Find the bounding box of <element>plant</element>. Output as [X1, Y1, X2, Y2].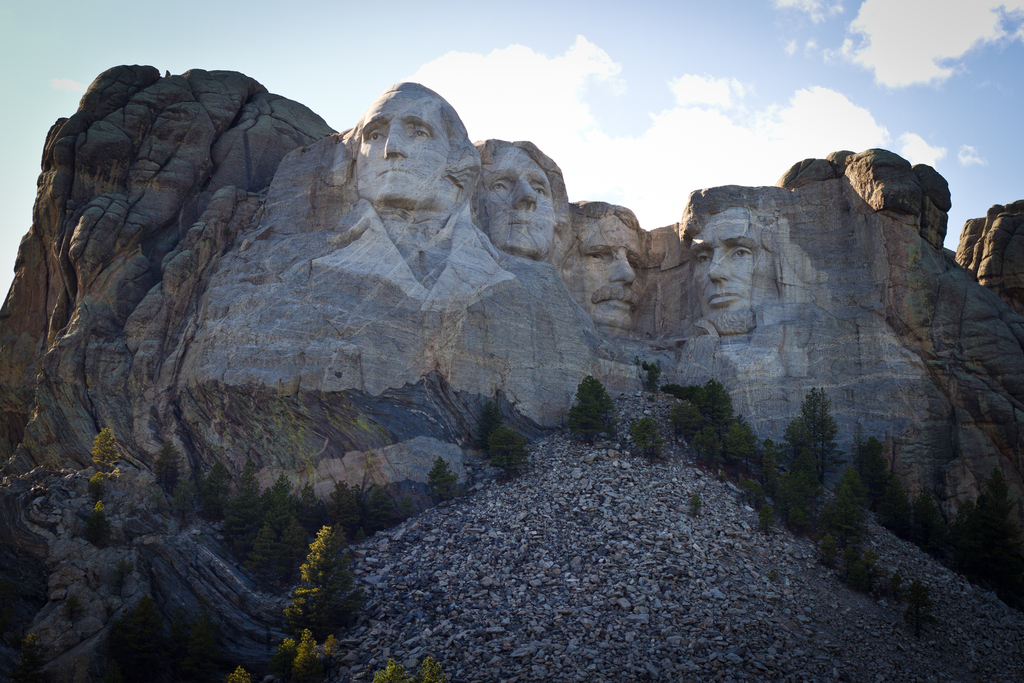
[205, 469, 218, 524].
